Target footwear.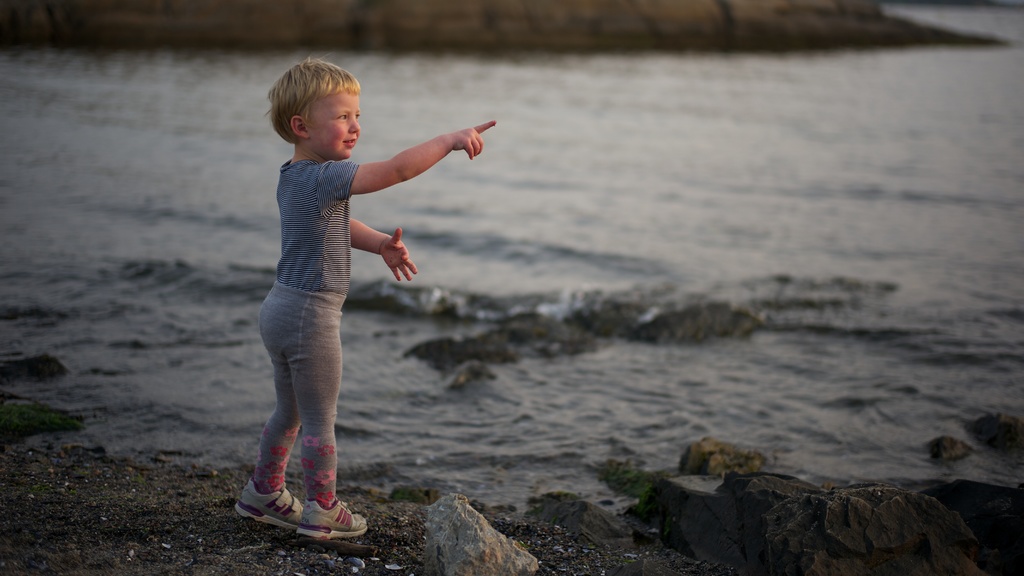
Target region: (297, 503, 368, 539).
